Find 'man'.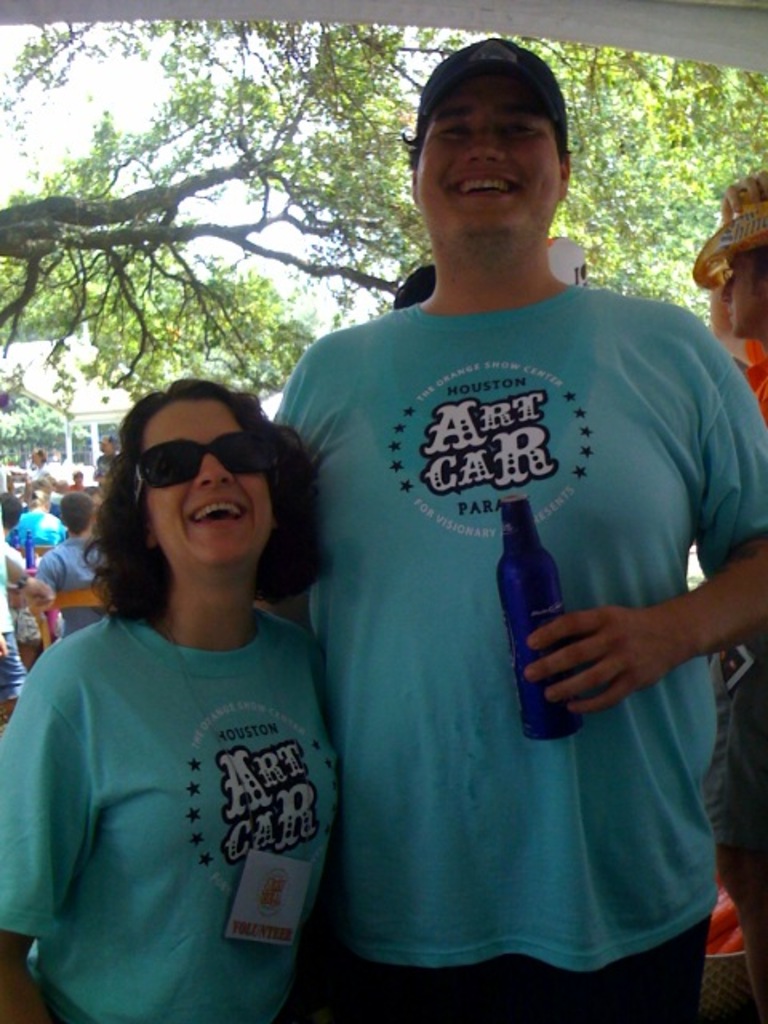
(70, 467, 83, 486).
